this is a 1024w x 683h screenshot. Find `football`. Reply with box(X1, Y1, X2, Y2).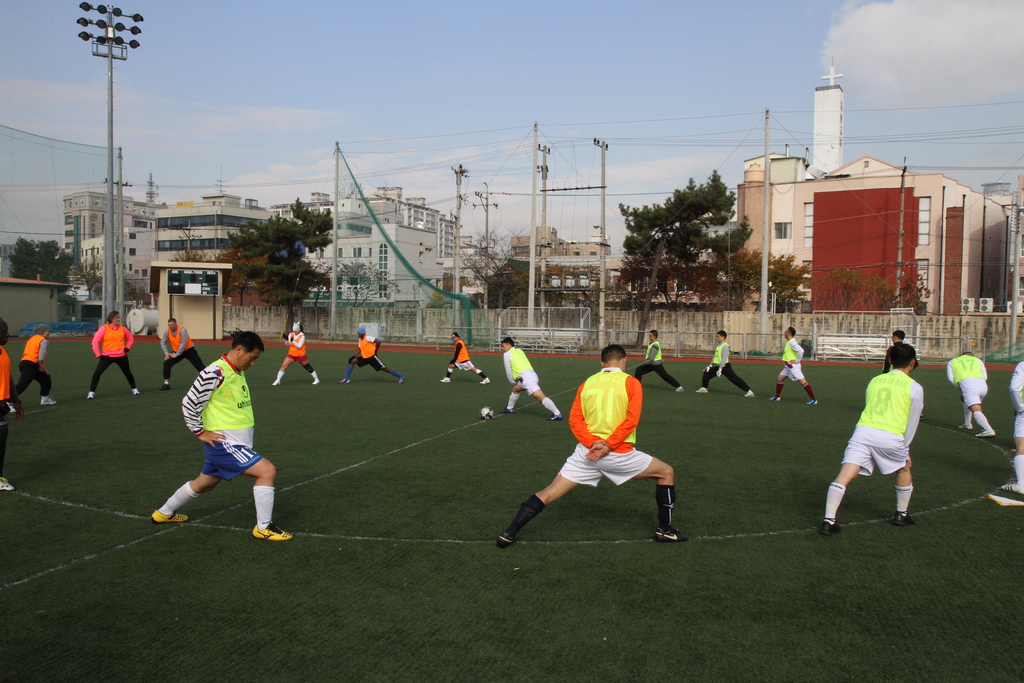
box(479, 407, 494, 421).
